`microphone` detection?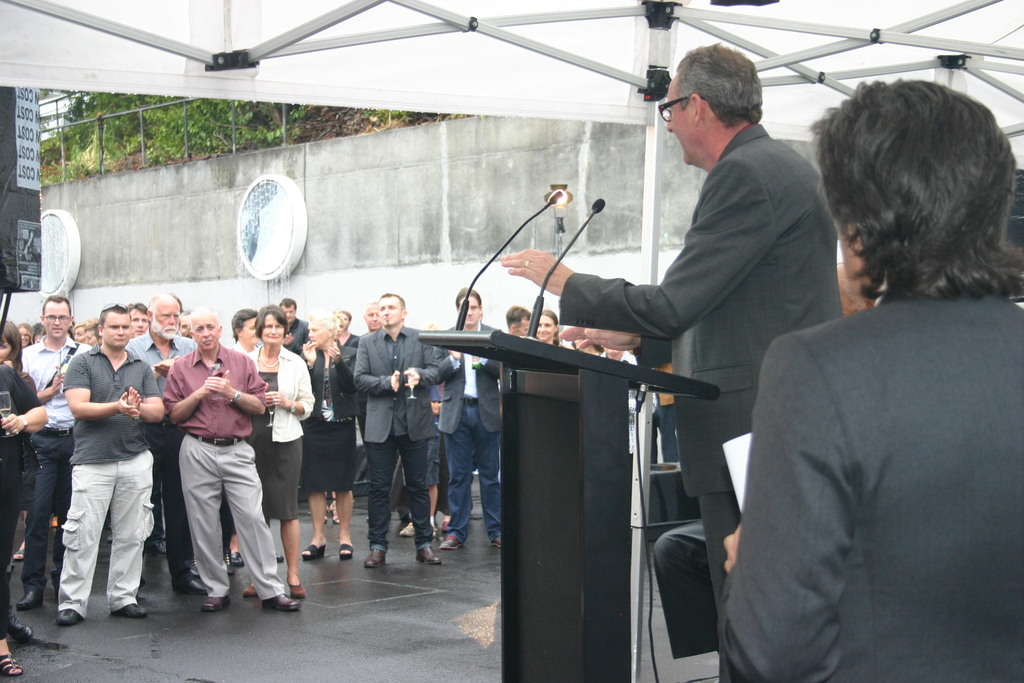
Rect(591, 199, 609, 212)
